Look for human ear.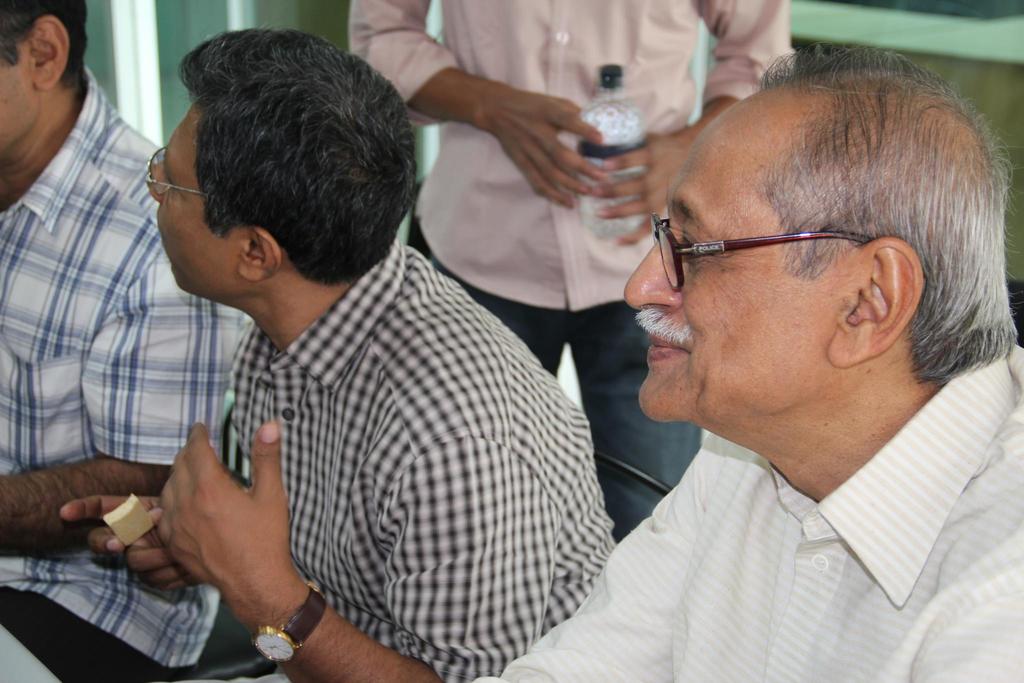
Found: Rect(29, 15, 70, 89).
